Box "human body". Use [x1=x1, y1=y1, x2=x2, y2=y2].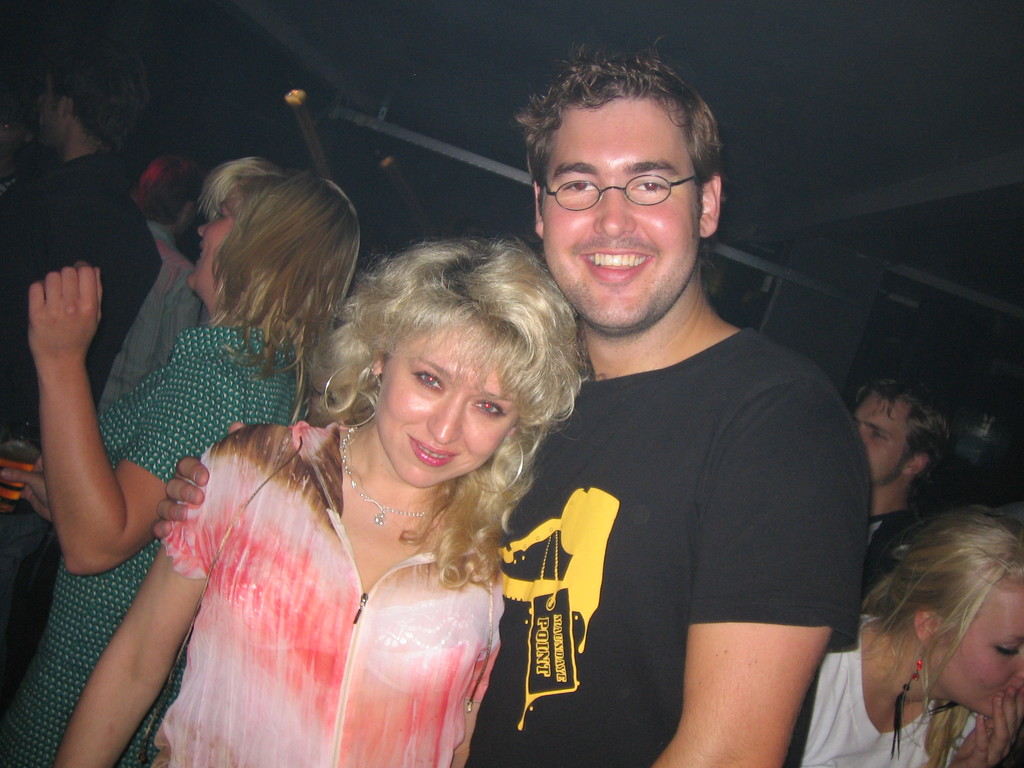
[x1=0, y1=148, x2=145, y2=611].
